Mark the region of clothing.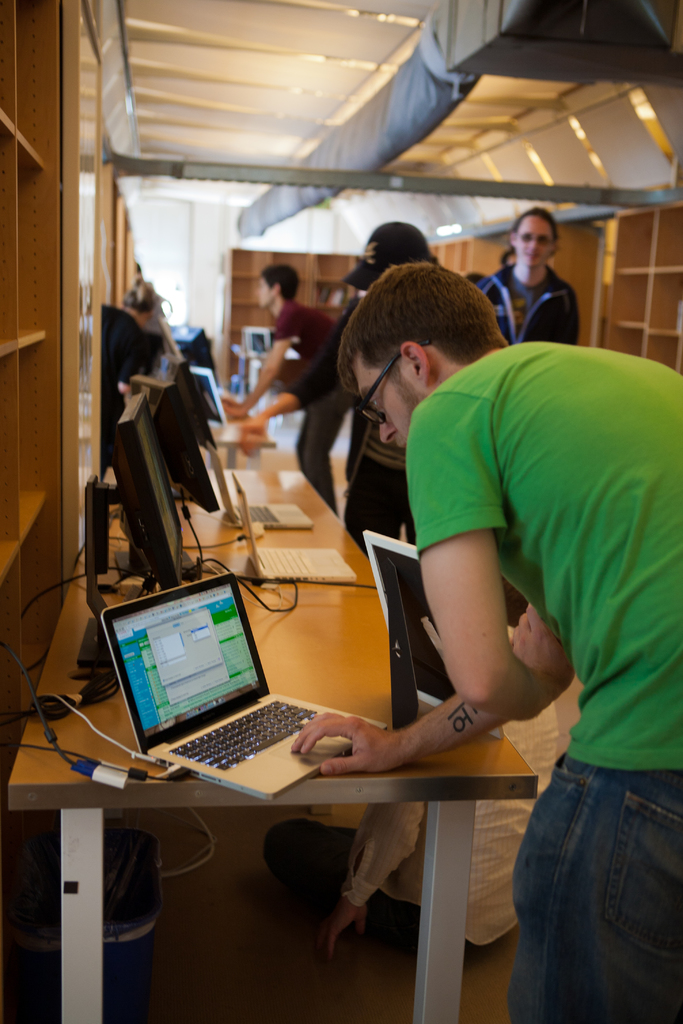
Region: {"left": 470, "top": 262, "right": 580, "bottom": 349}.
